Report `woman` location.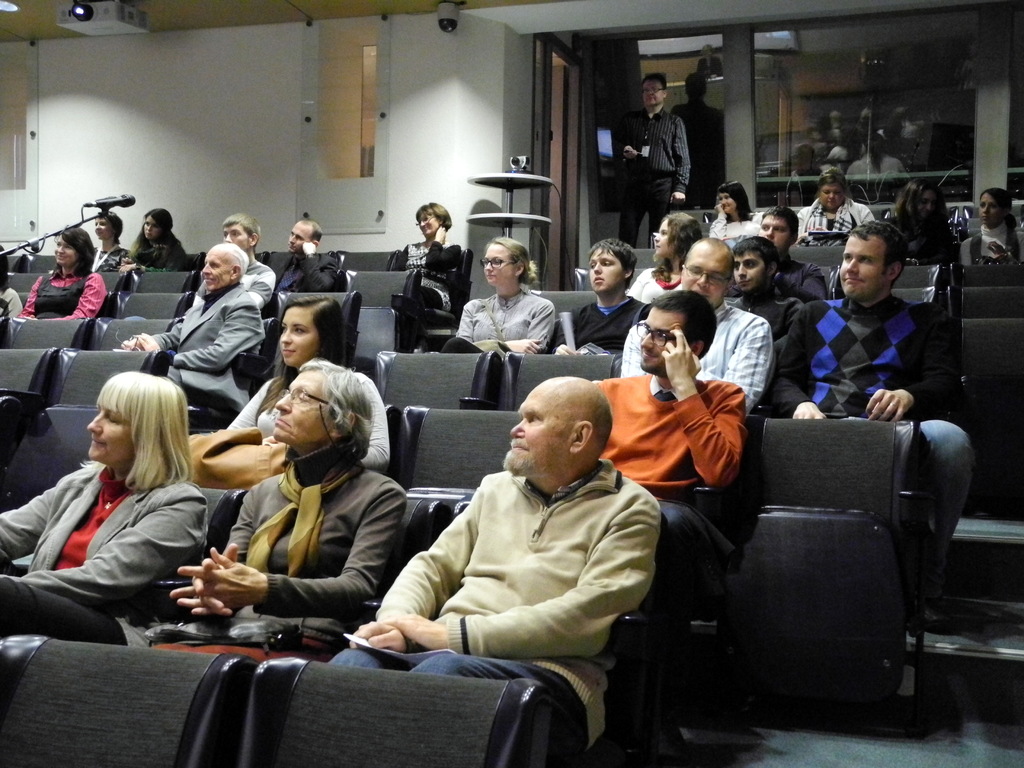
Report: {"left": 391, "top": 200, "right": 463, "bottom": 351}.
